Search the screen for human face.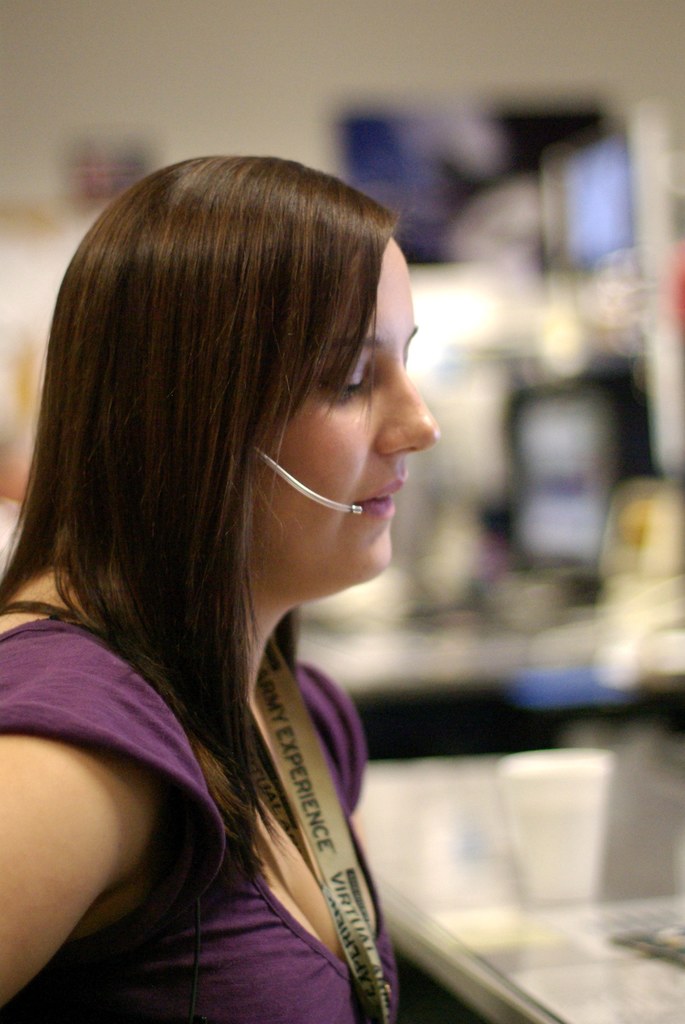
Found at {"left": 254, "top": 234, "right": 433, "bottom": 566}.
